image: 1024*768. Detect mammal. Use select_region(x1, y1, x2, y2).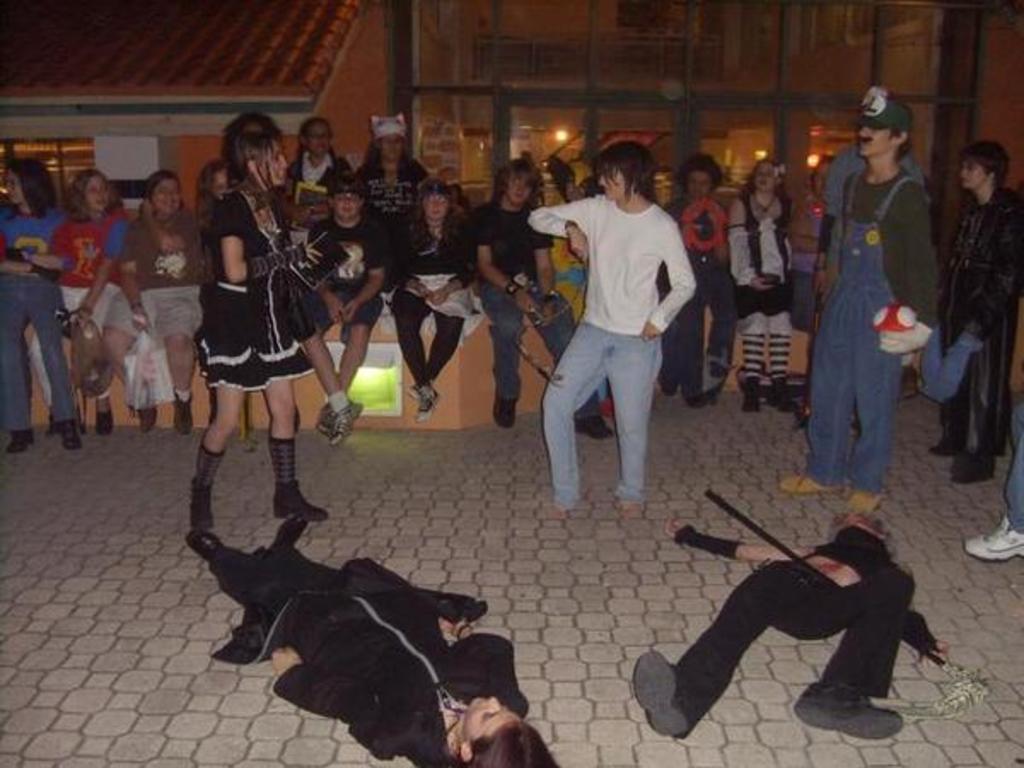
select_region(937, 135, 1015, 483).
